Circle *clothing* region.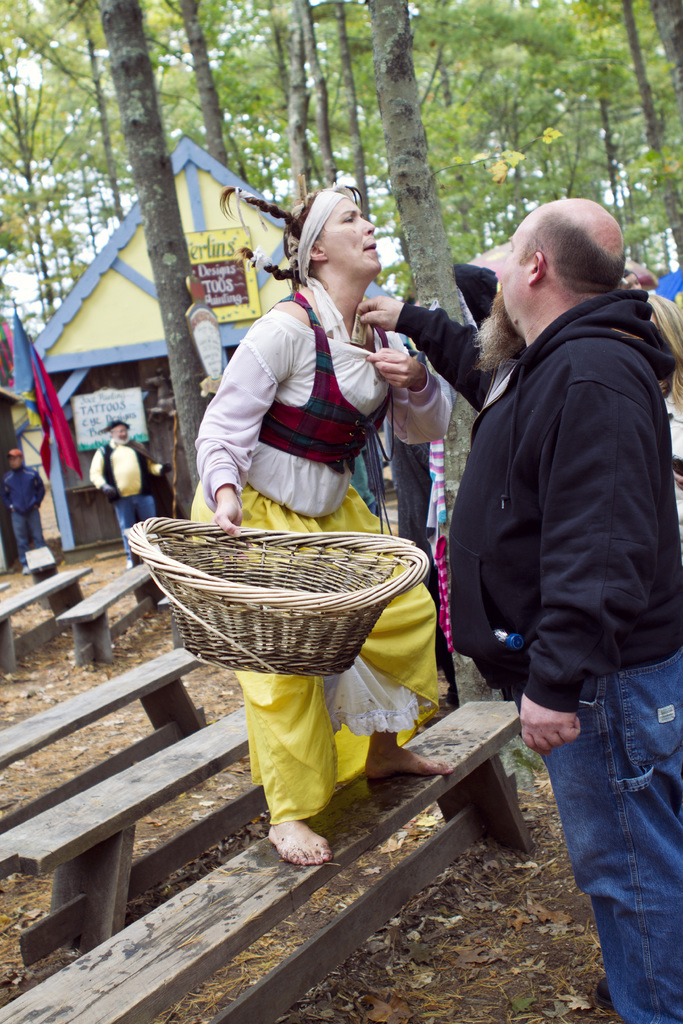
Region: region(2, 468, 45, 554).
